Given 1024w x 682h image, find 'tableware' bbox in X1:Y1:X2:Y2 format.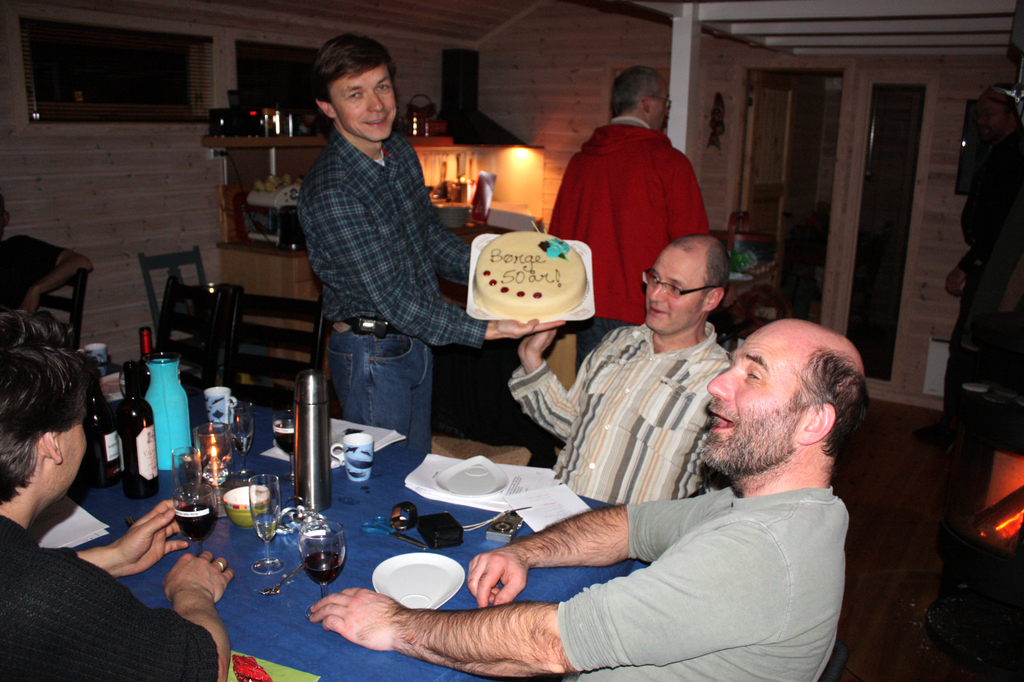
426:453:514:499.
